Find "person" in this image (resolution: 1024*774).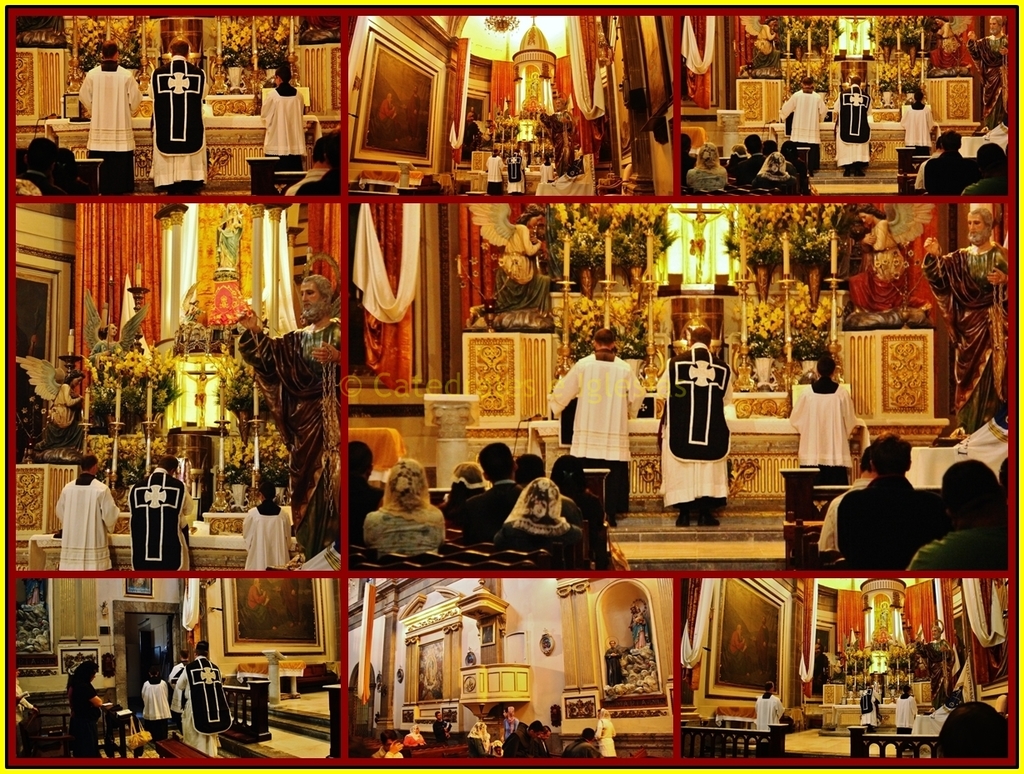
(x1=918, y1=207, x2=1007, y2=436).
